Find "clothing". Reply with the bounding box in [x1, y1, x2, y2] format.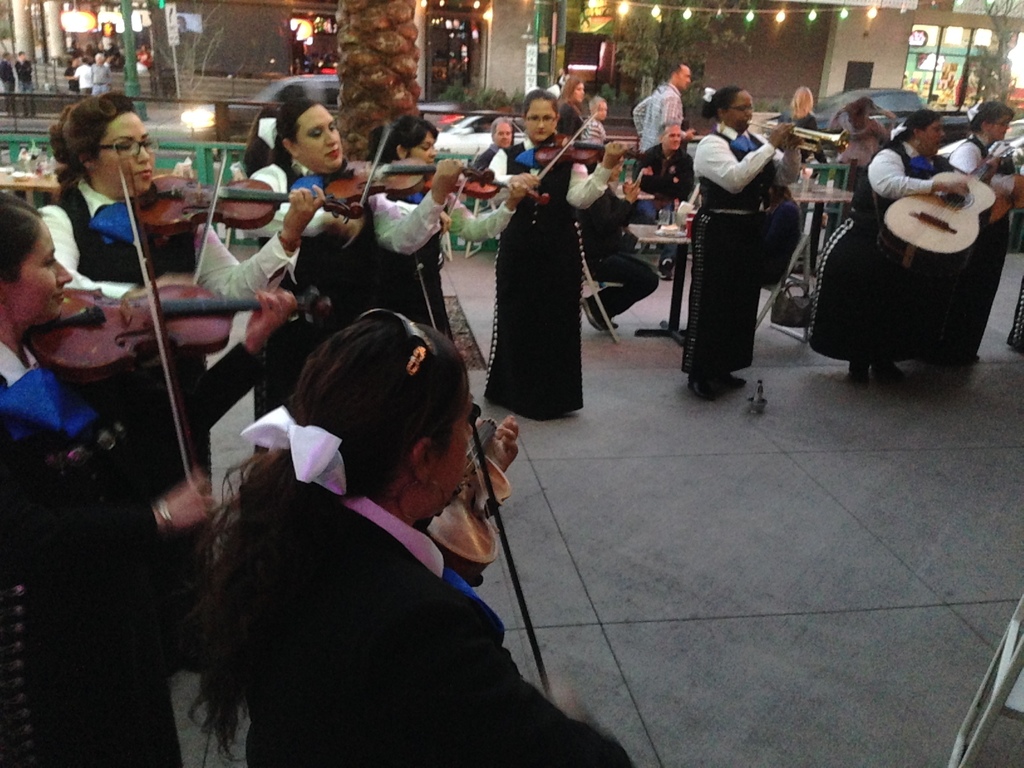
[831, 135, 879, 163].
